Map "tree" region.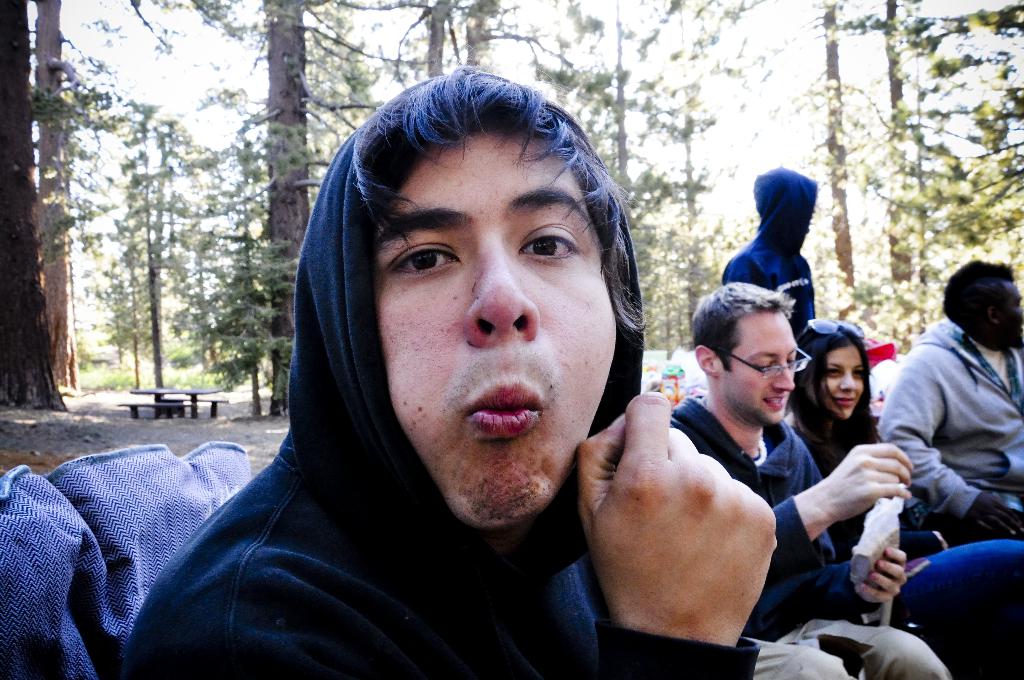
Mapped to <bbox>196, 224, 294, 423</bbox>.
